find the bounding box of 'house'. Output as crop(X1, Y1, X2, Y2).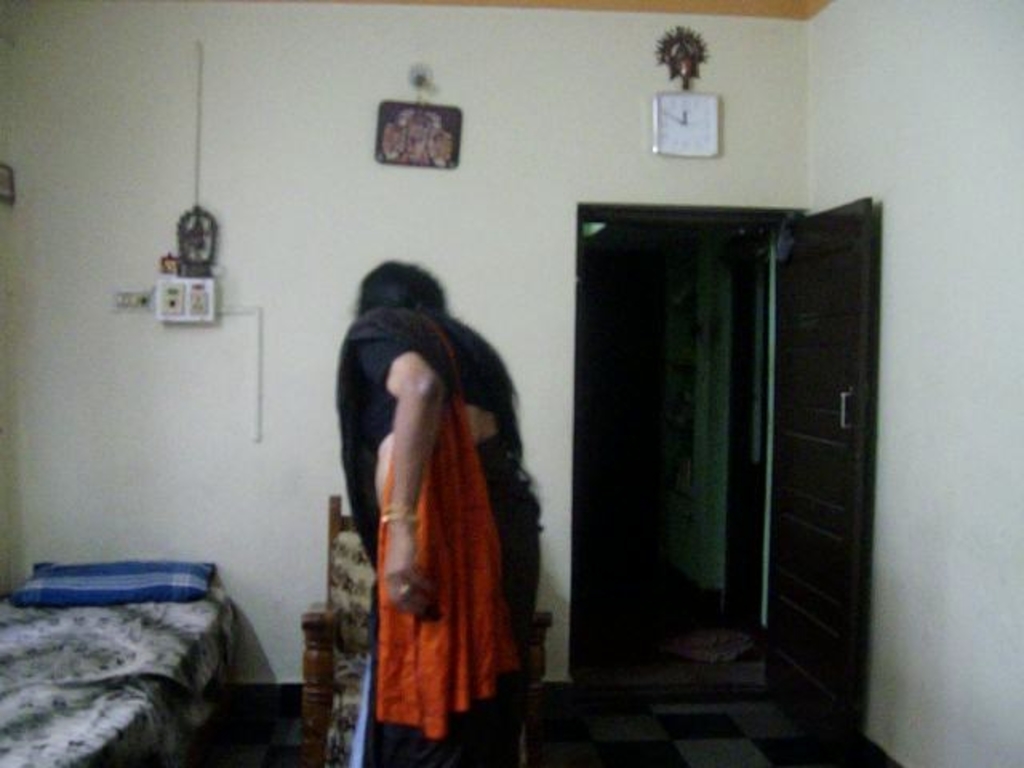
crop(18, 46, 968, 767).
